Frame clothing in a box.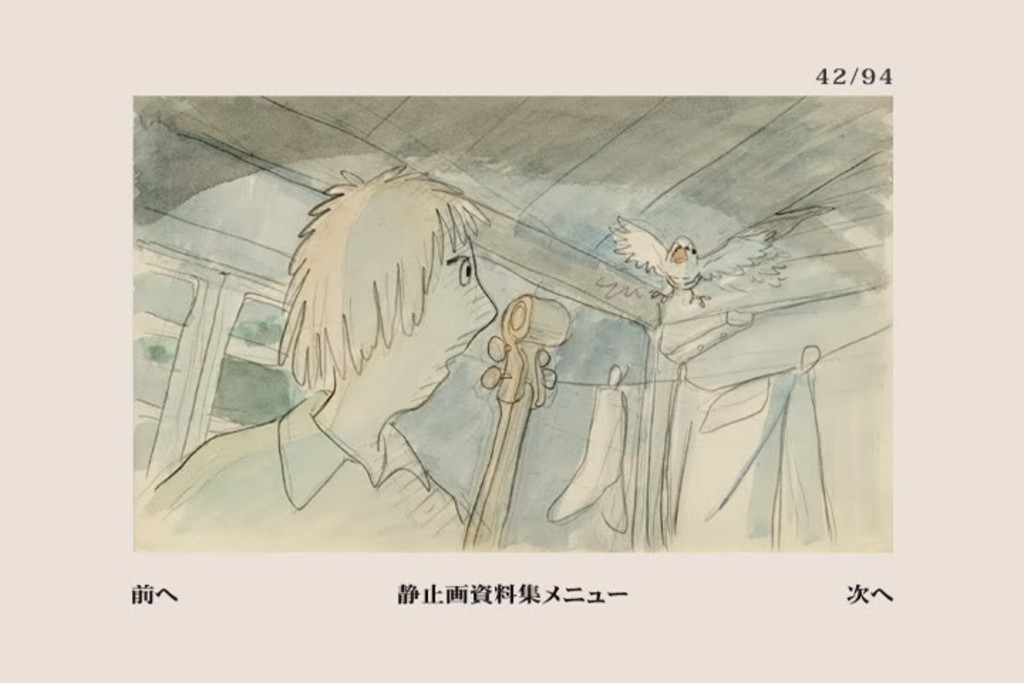
(x1=129, y1=390, x2=486, y2=551).
